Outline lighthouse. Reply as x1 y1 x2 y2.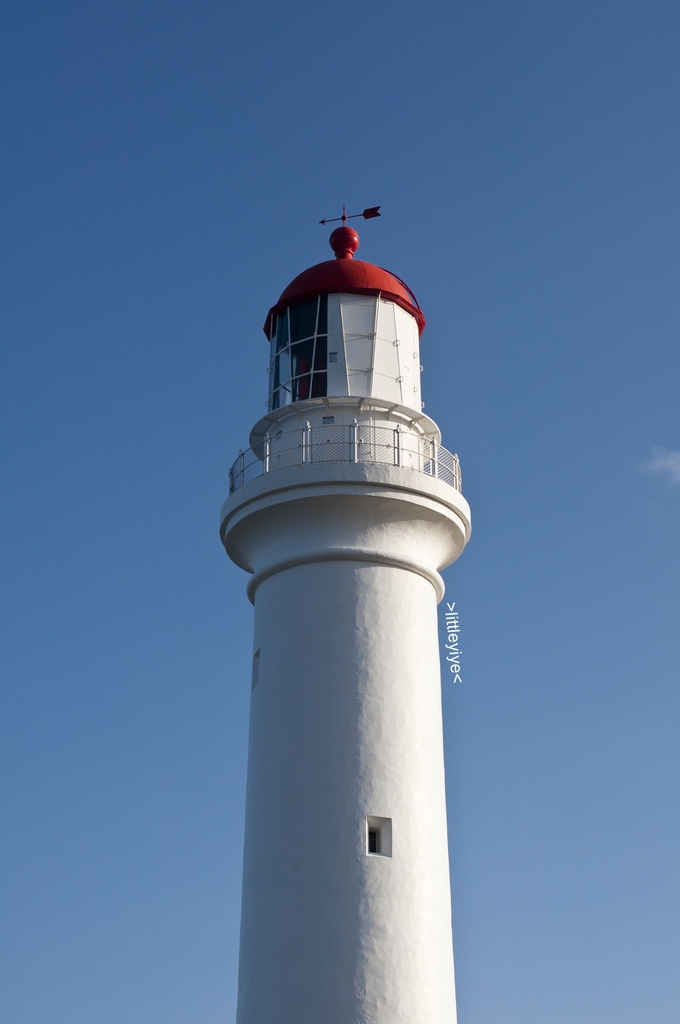
218 205 470 1023.
